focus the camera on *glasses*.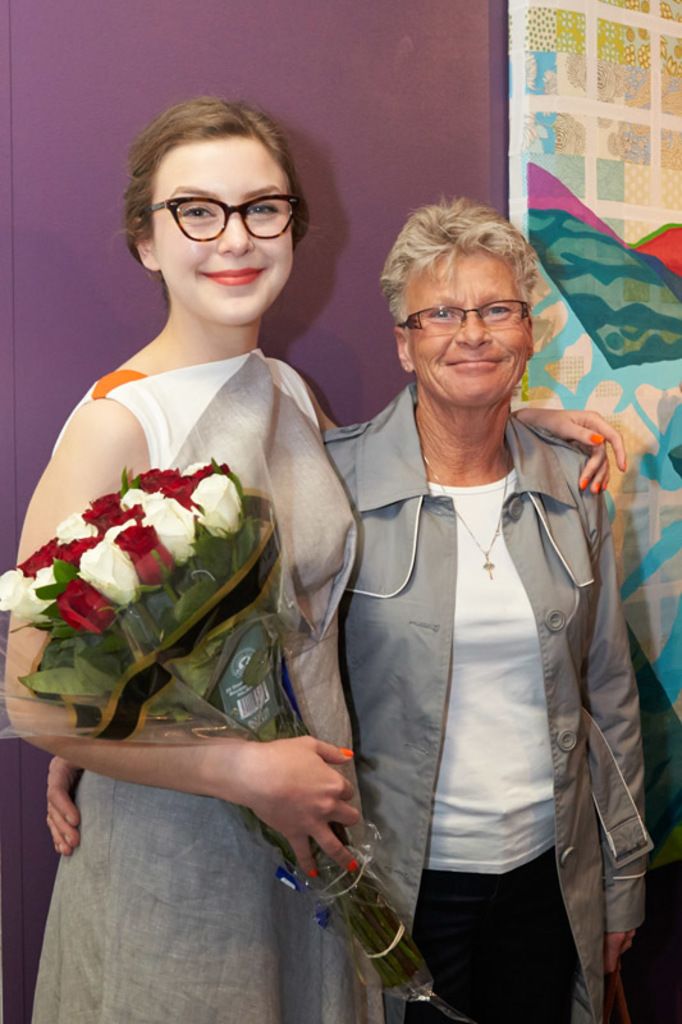
Focus region: [x1=395, y1=297, x2=528, y2=330].
